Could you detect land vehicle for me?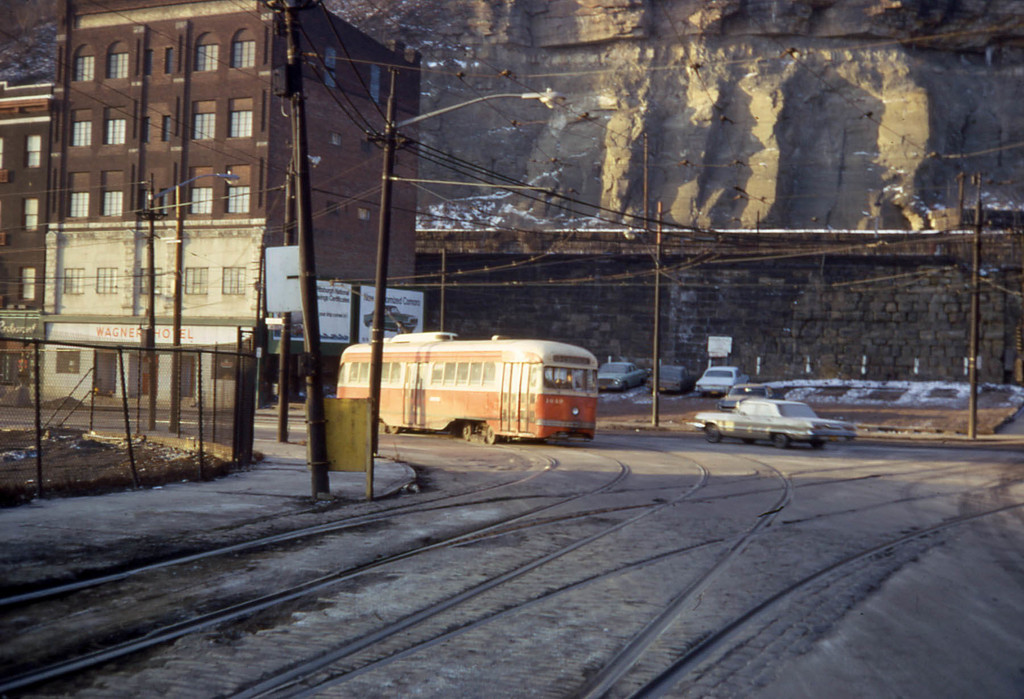
Detection result: {"left": 646, "top": 363, "right": 697, "bottom": 399}.
